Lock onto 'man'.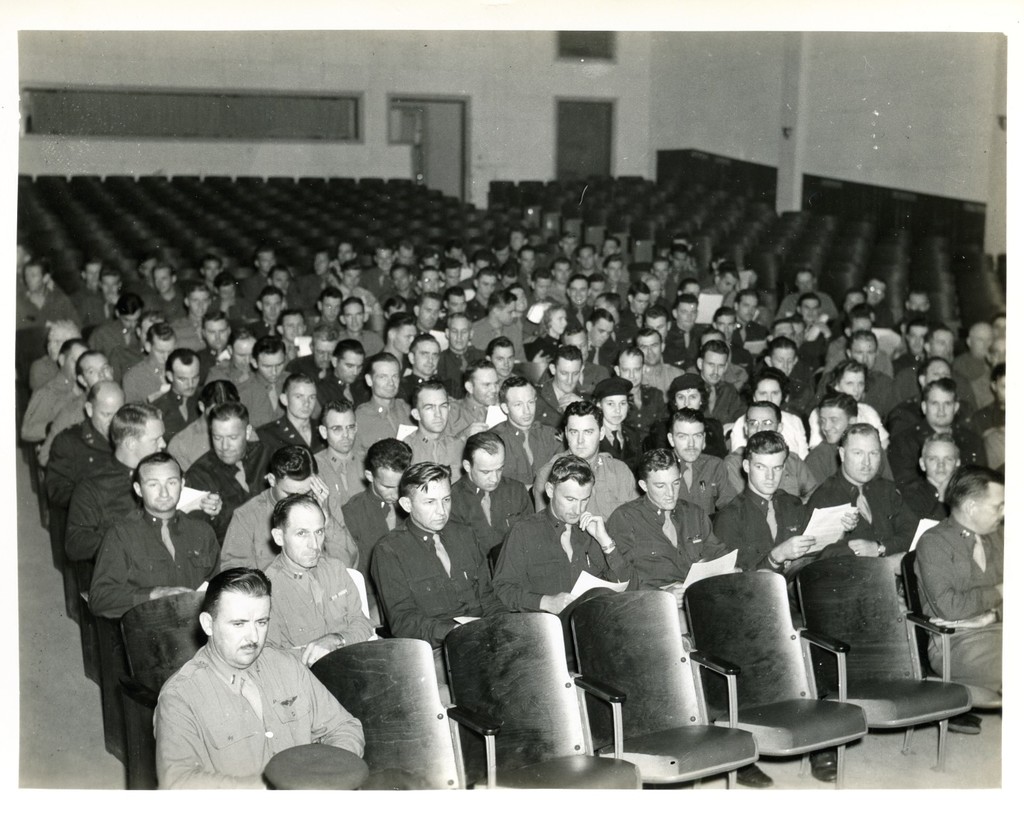
Locked: 805,397,858,485.
